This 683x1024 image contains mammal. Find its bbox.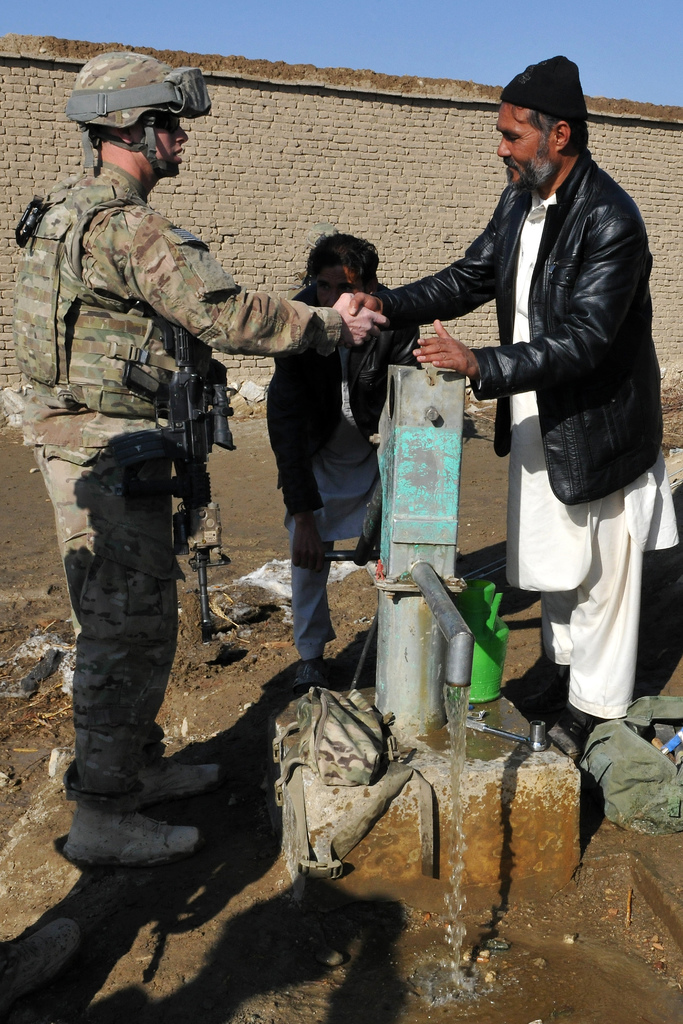
(left=257, top=227, right=424, bottom=692).
